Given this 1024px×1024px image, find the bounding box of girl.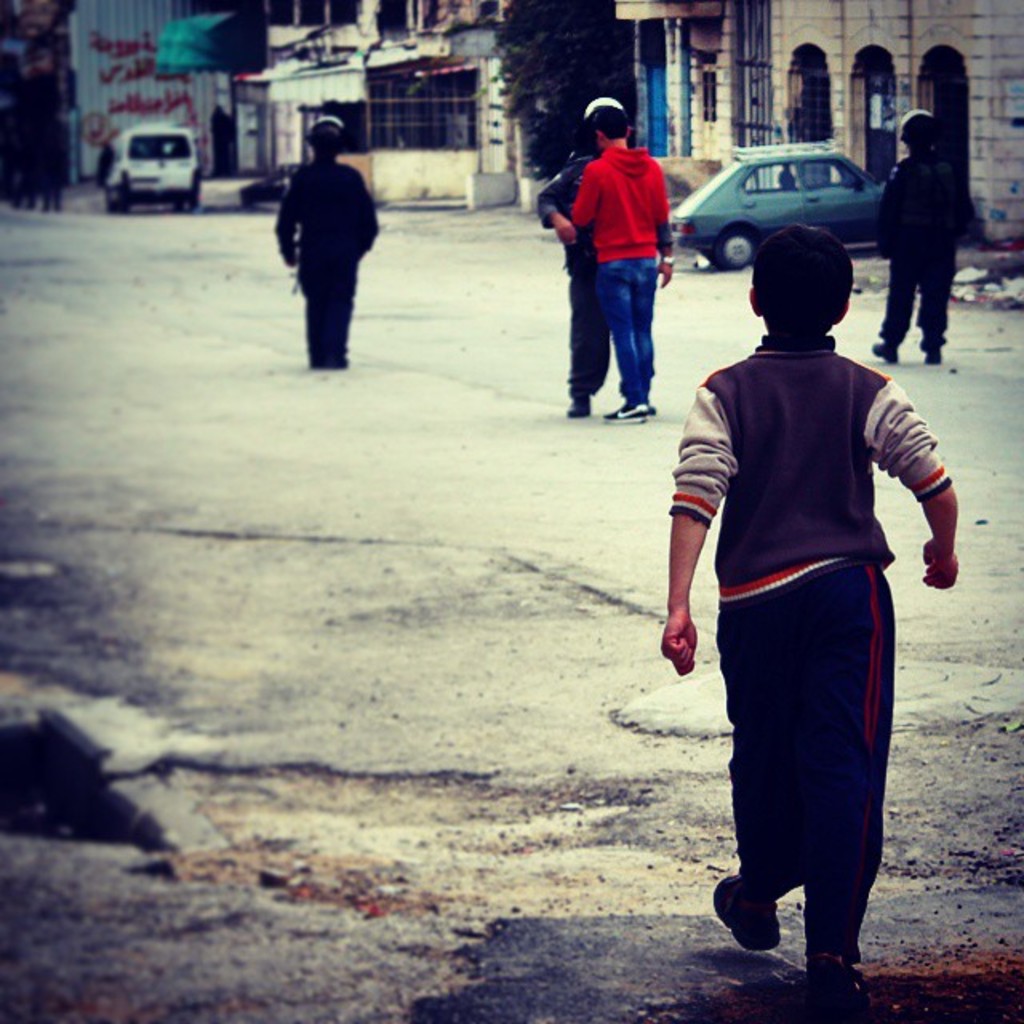
274 114 374 366.
